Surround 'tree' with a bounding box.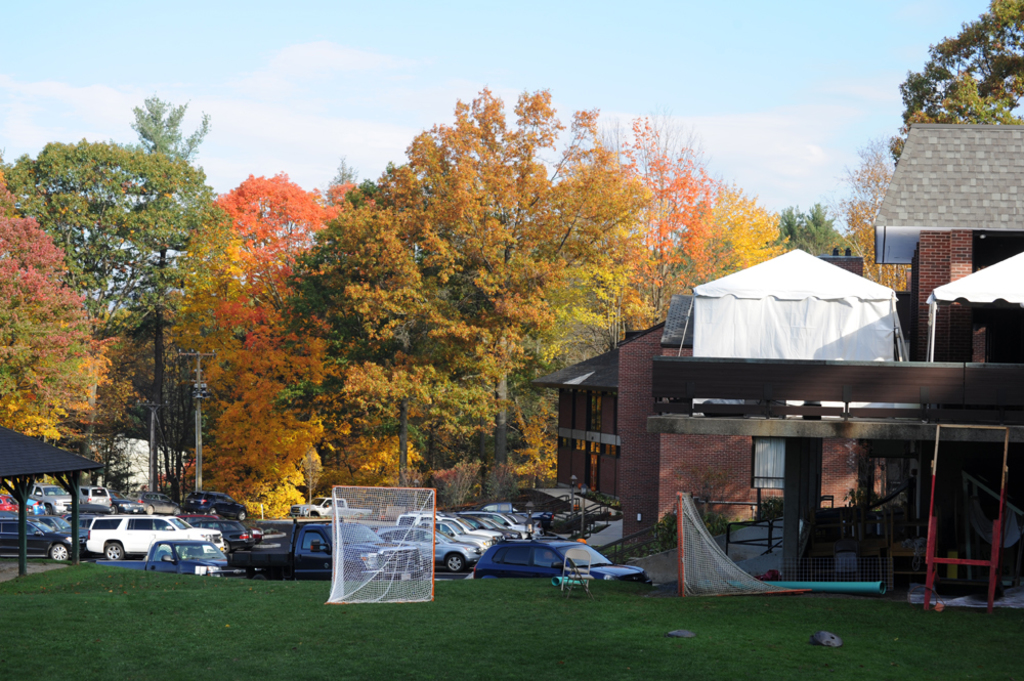
846, 164, 899, 316.
